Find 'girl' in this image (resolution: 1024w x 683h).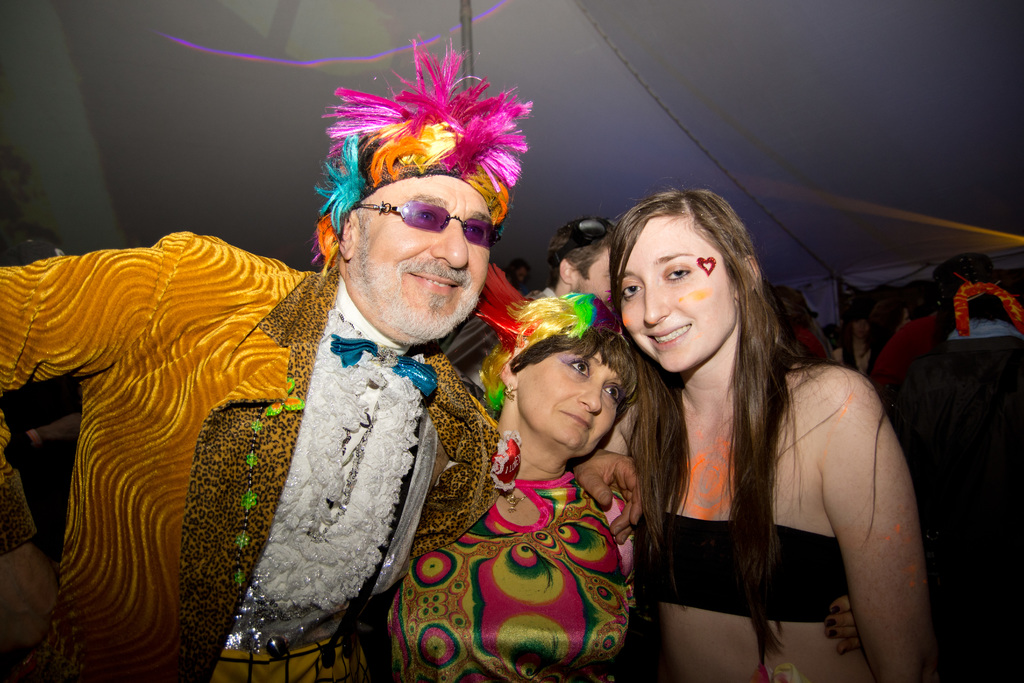
bbox=(625, 191, 937, 682).
